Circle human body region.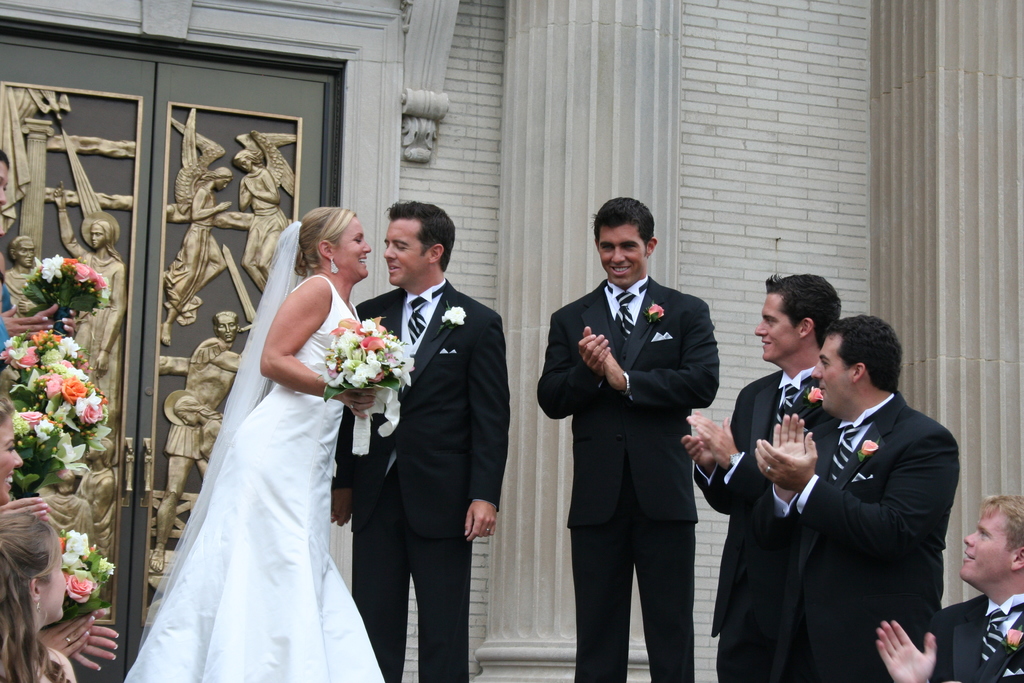
Region: select_region(3, 508, 80, 682).
